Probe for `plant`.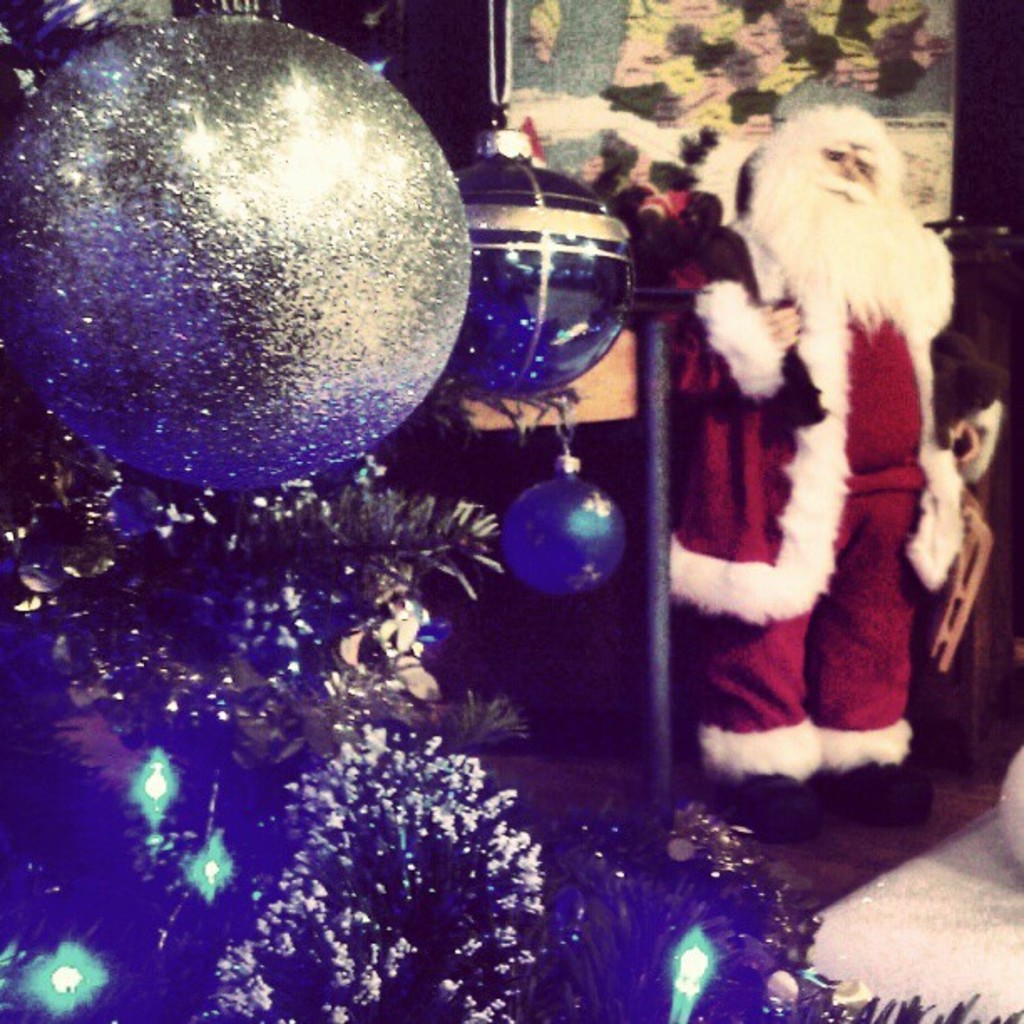
Probe result: BBox(0, 468, 534, 755).
